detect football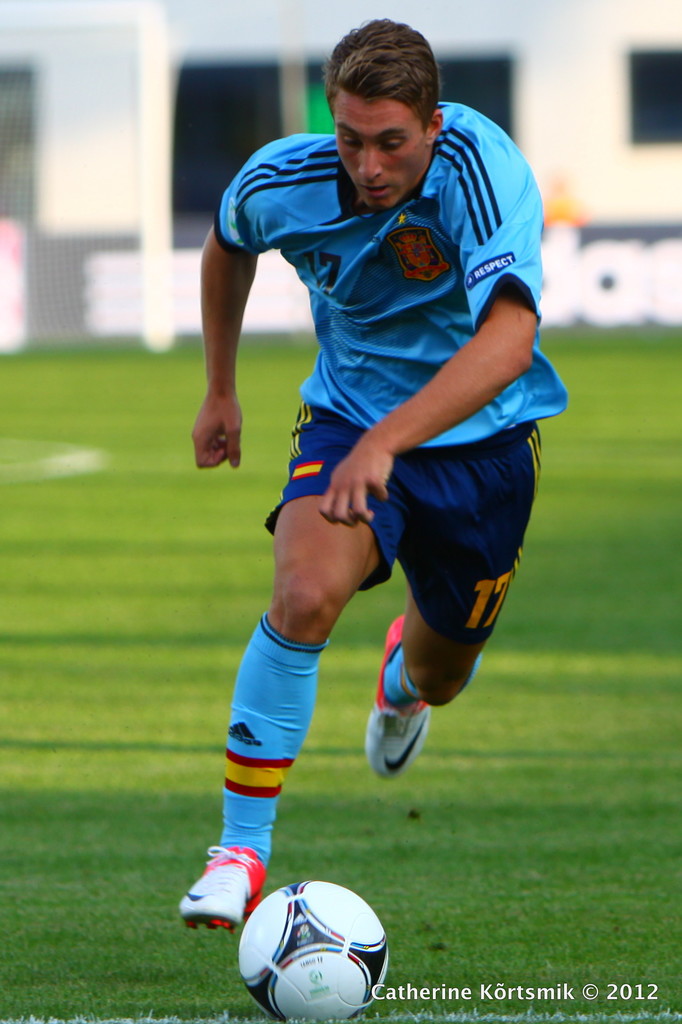
x1=234 y1=877 x2=394 y2=1018
